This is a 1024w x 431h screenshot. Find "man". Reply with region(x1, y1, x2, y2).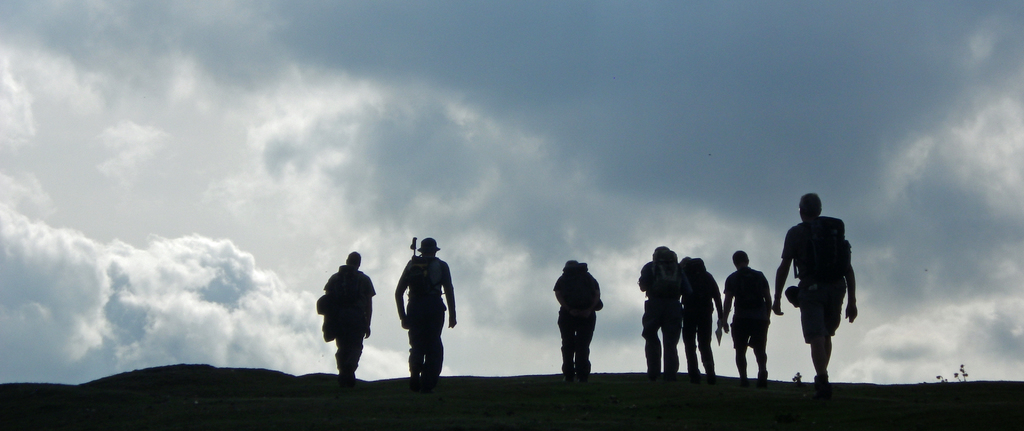
region(676, 258, 729, 378).
